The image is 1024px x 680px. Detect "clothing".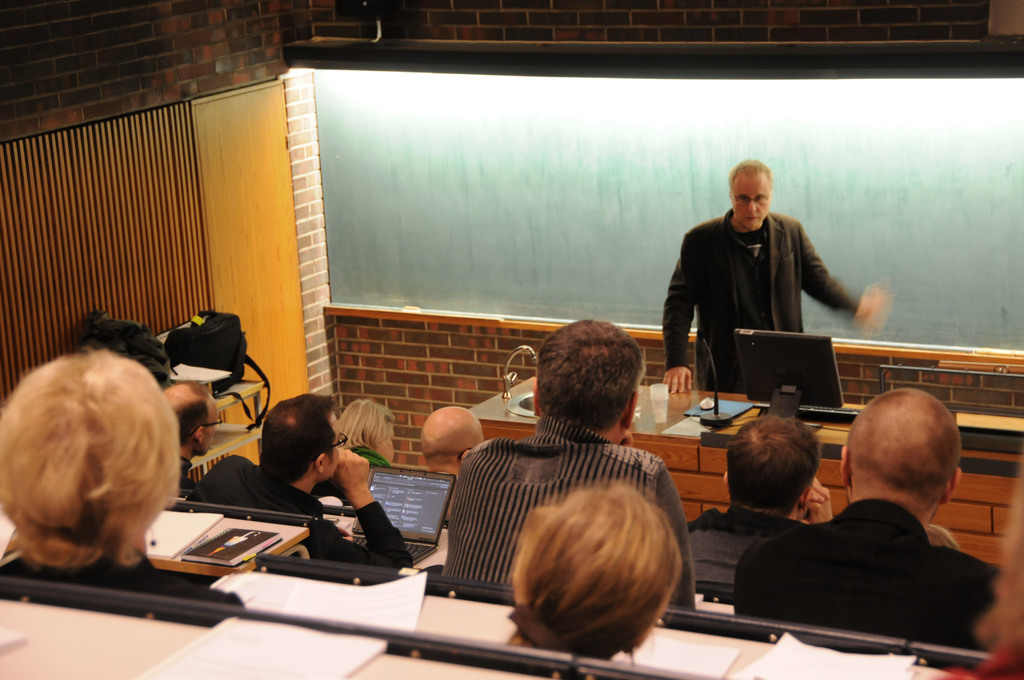
Detection: 0,548,246,614.
